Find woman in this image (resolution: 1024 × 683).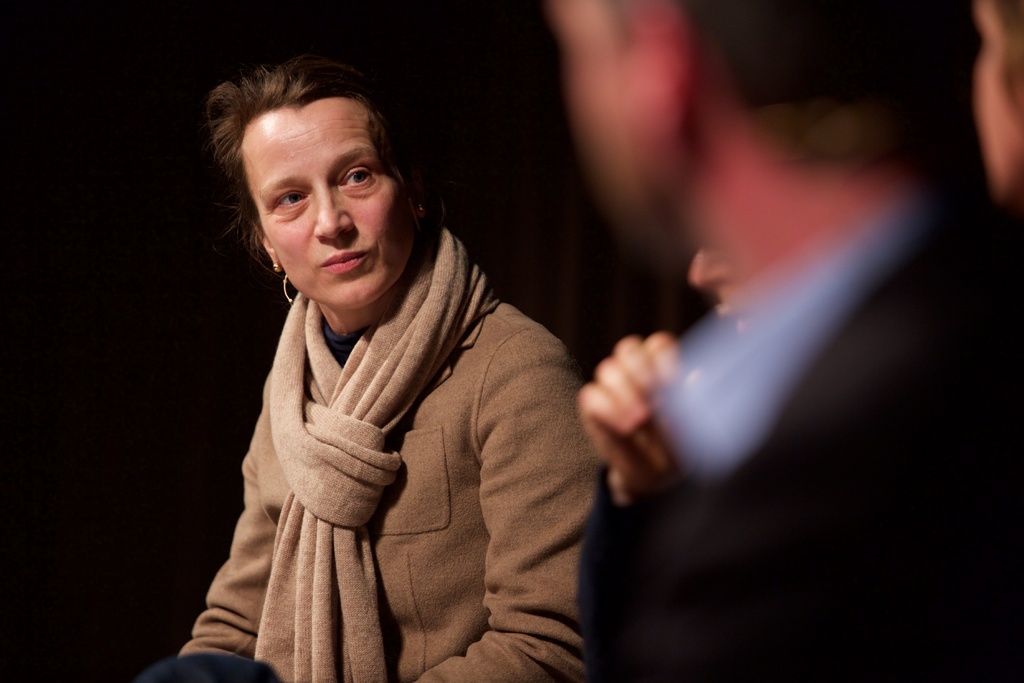
box=[147, 71, 664, 679].
